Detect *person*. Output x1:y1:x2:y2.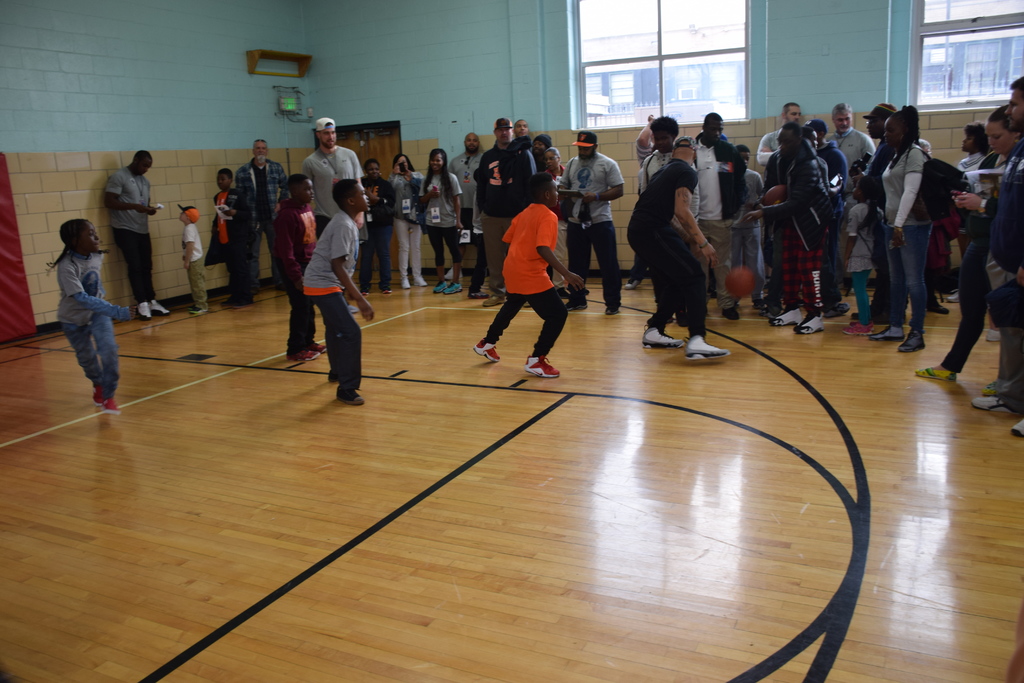
178:208:204:319.
